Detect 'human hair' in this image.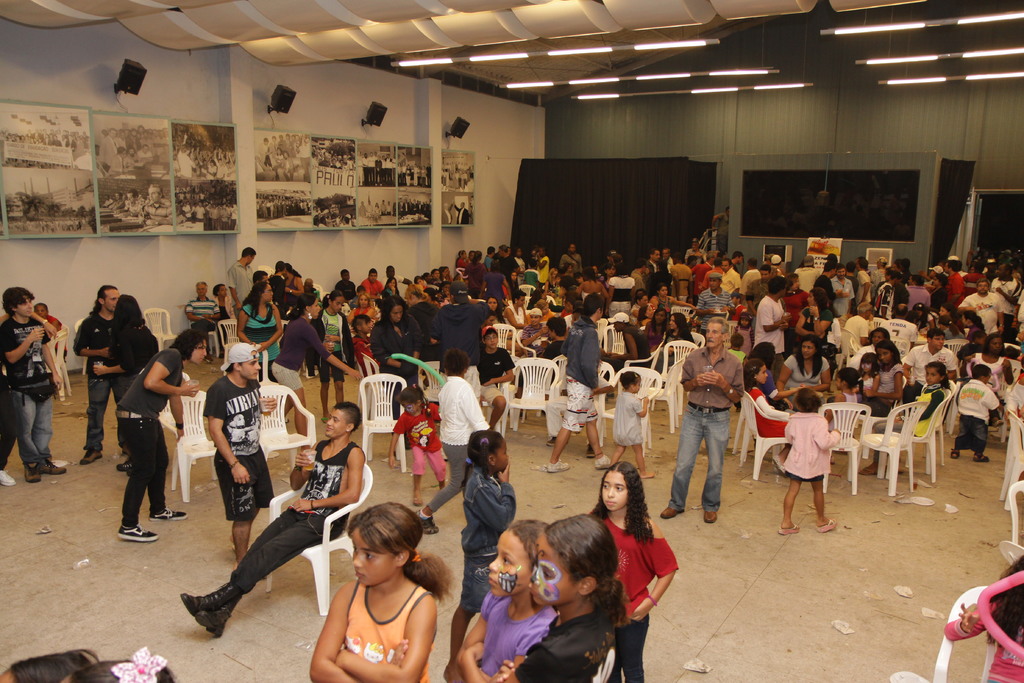
Detection: left=340, top=269, right=349, bottom=279.
